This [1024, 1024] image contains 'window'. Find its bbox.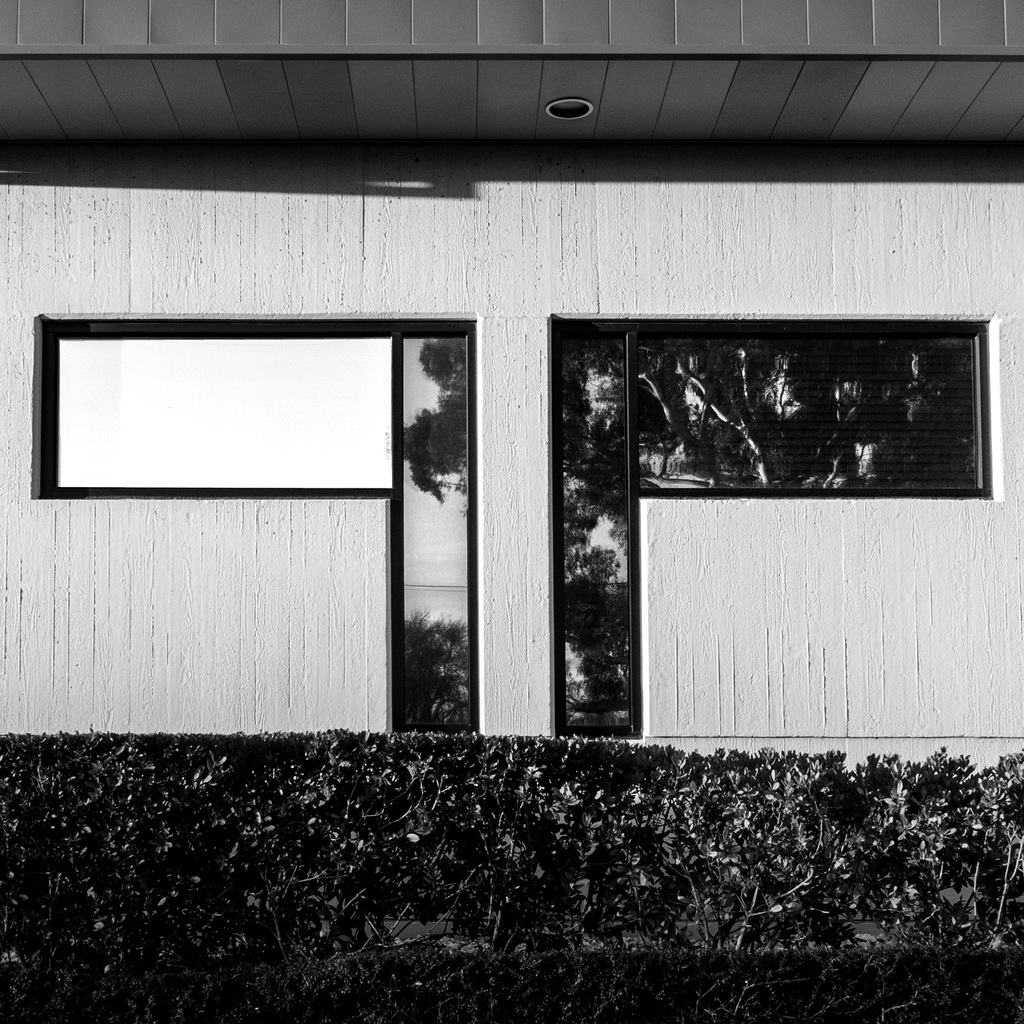
locate(33, 309, 398, 503).
